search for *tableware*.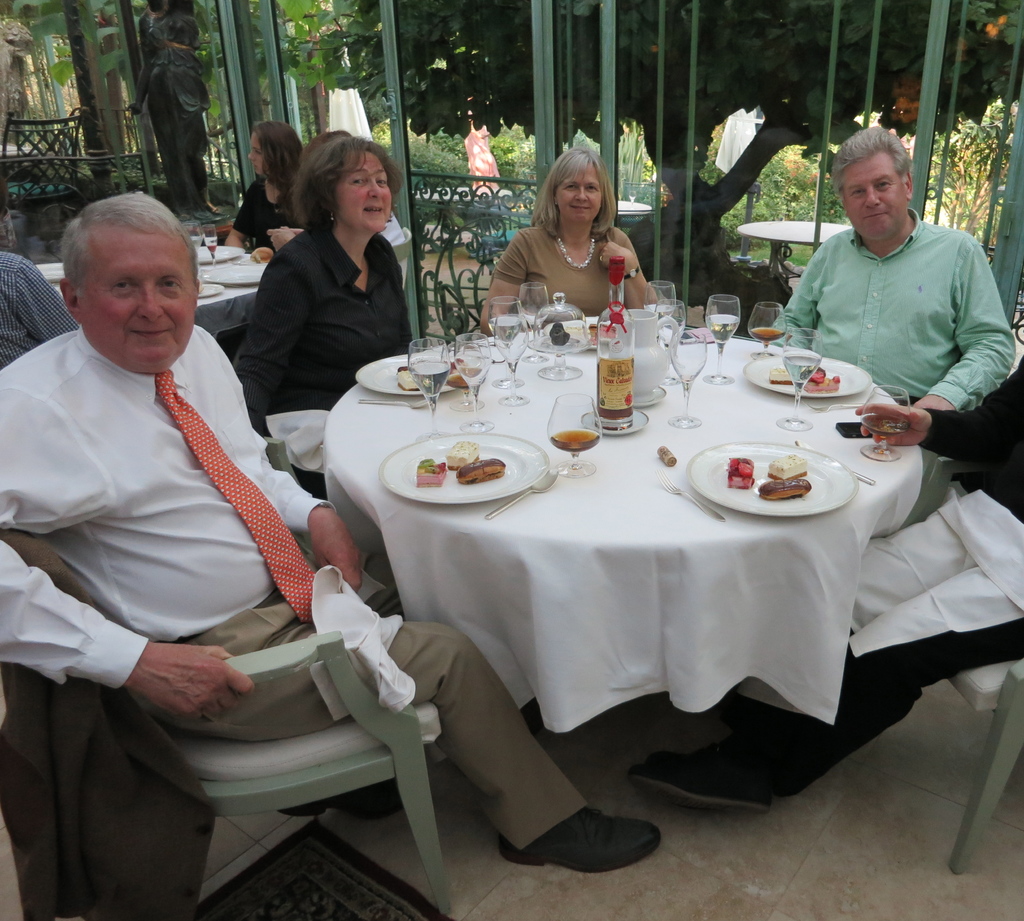
Found at box=[742, 349, 875, 392].
